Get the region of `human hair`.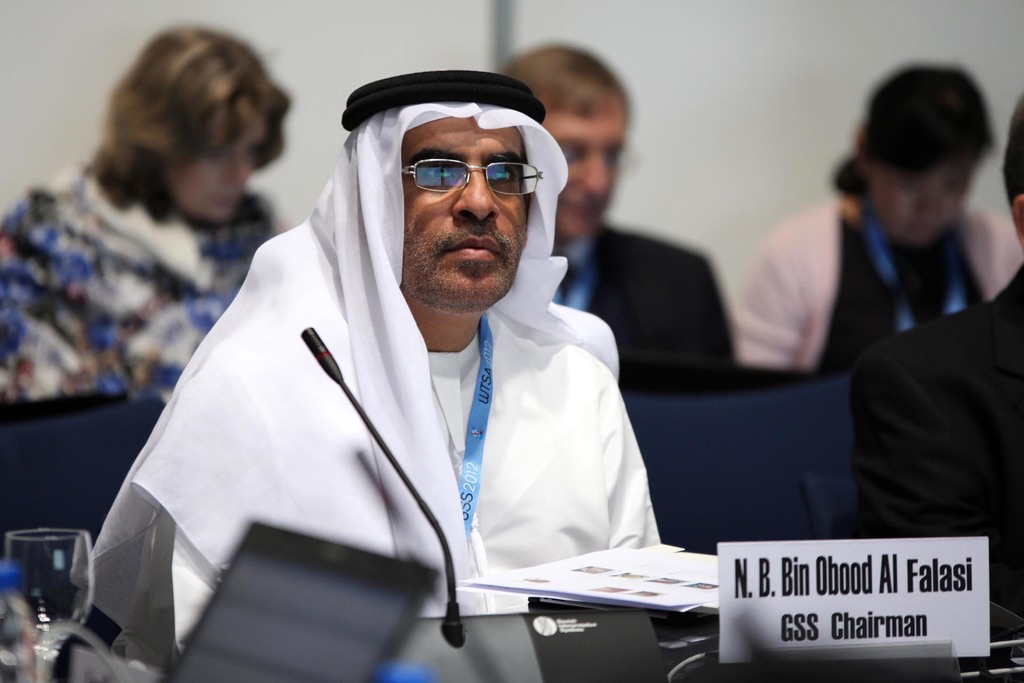
left=836, top=63, right=994, bottom=194.
